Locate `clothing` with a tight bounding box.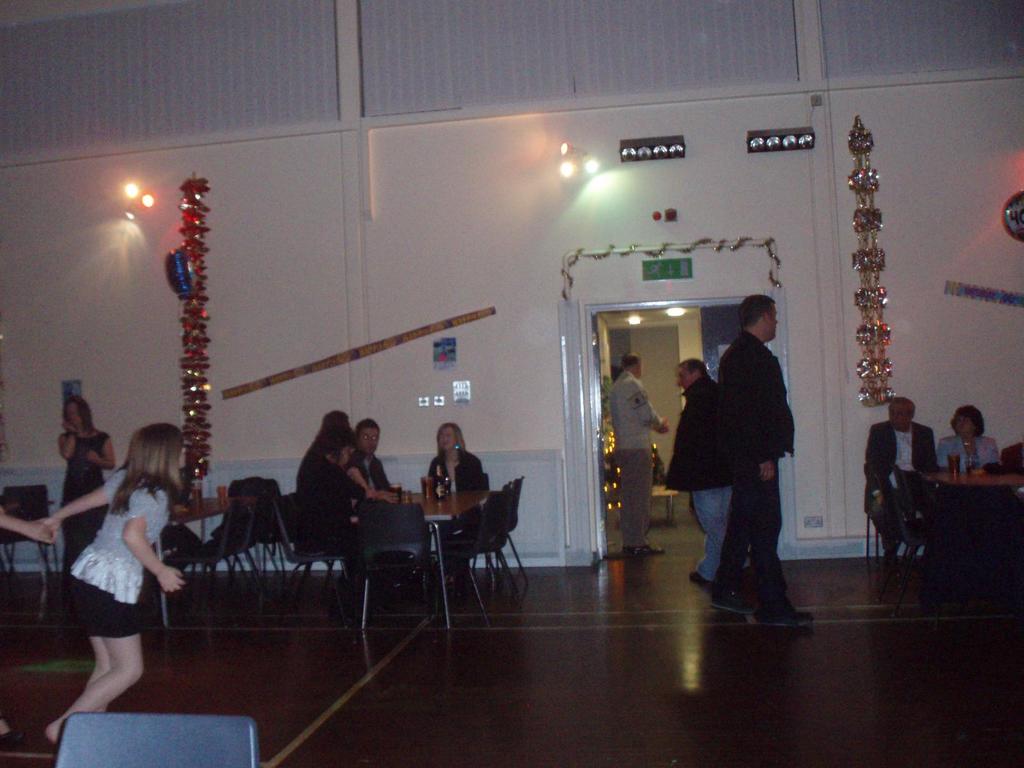
box(60, 435, 110, 524).
